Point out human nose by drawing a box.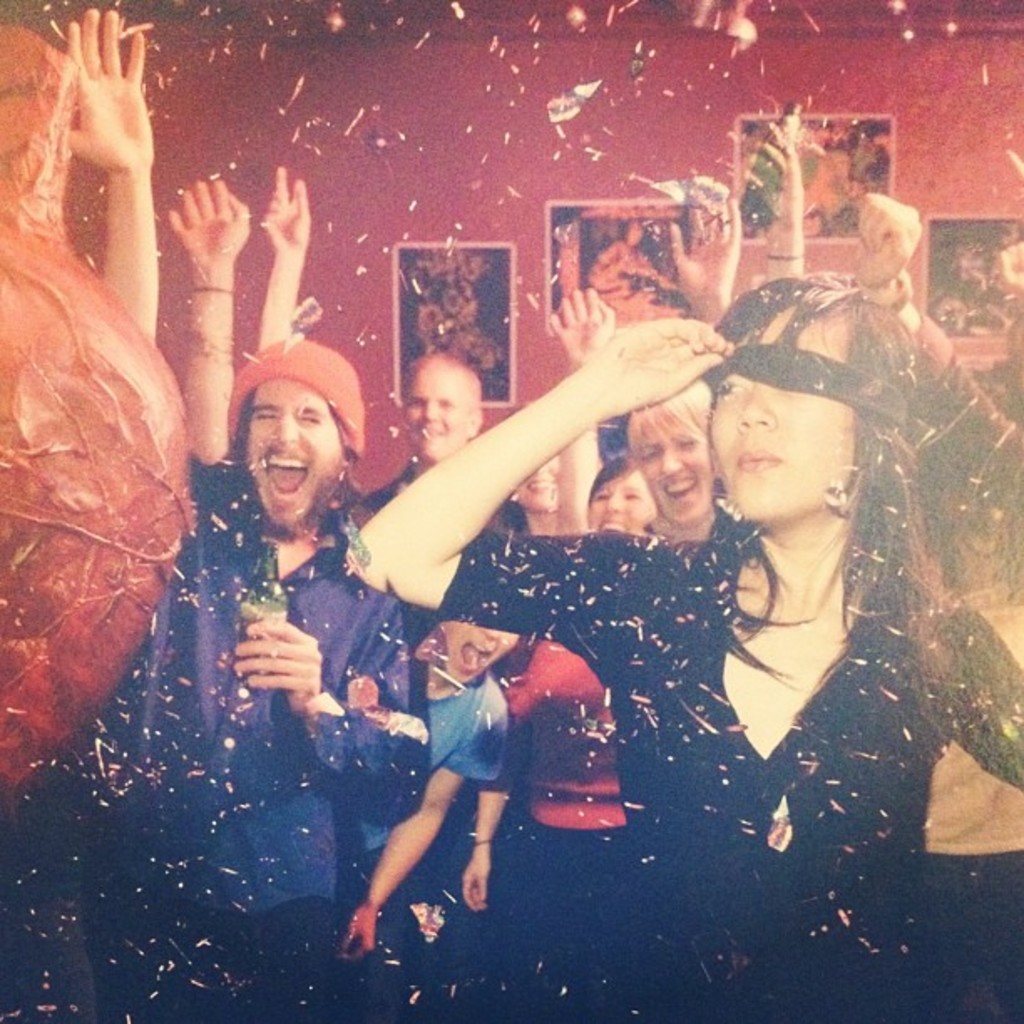
l=597, t=490, r=621, b=515.
